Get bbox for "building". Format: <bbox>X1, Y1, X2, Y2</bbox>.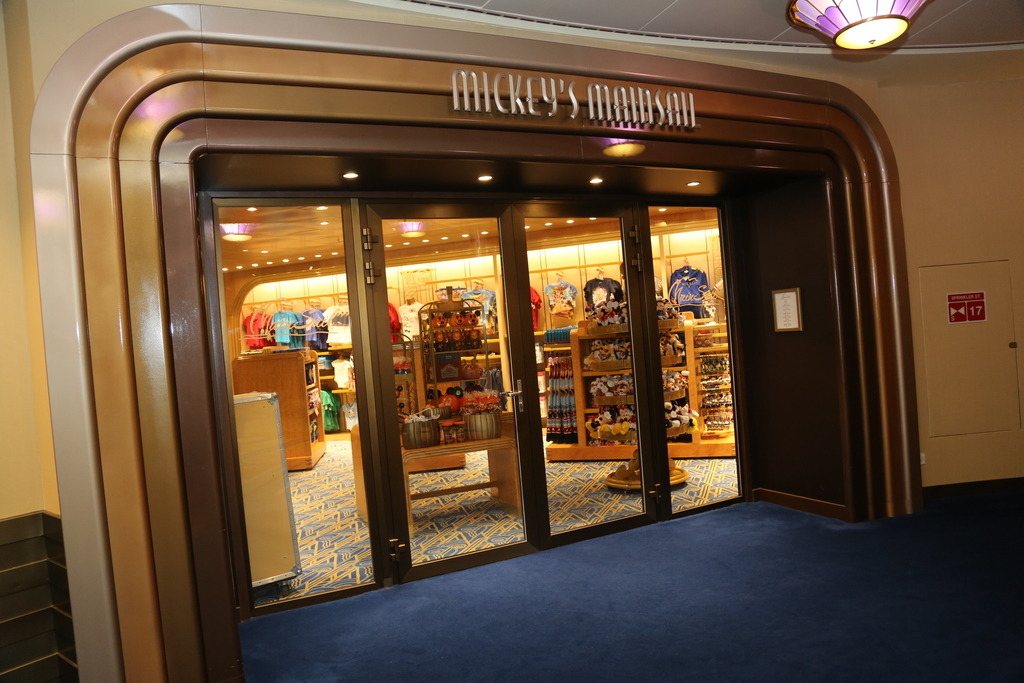
<bbox>0, 0, 1023, 682</bbox>.
